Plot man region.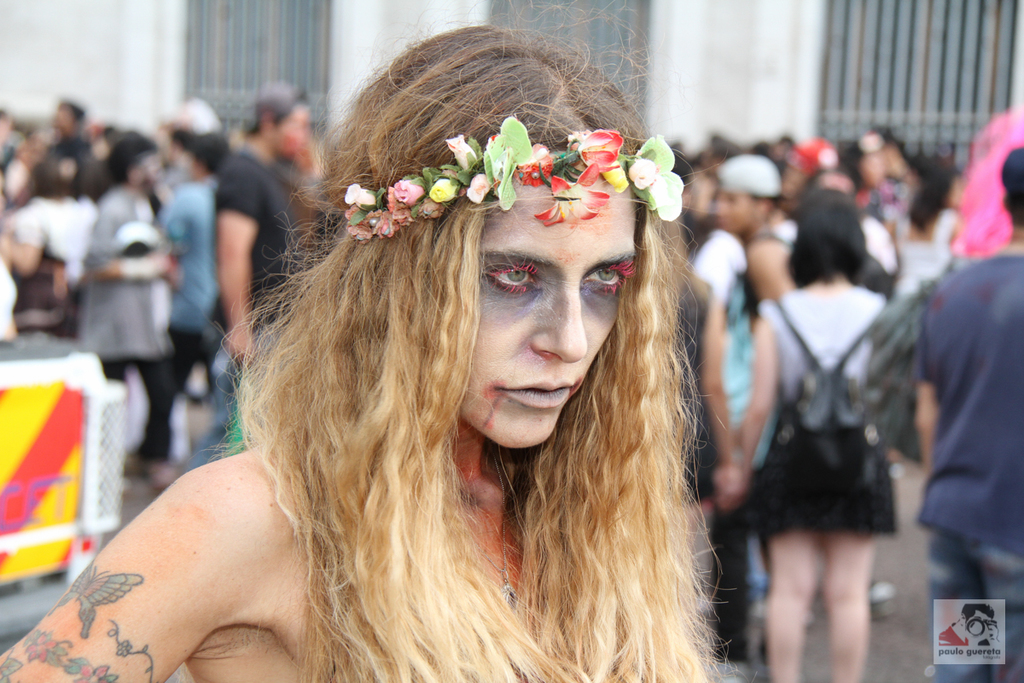
Plotted at [x1=215, y1=85, x2=322, y2=449].
